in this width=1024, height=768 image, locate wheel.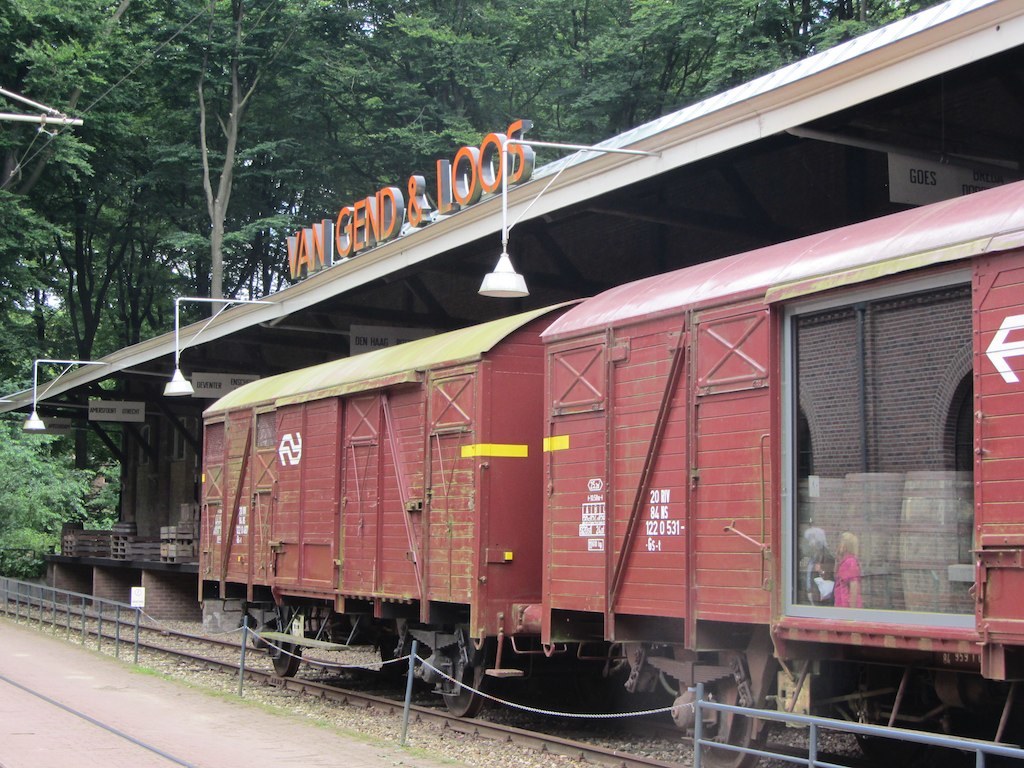
Bounding box: left=694, top=698, right=760, bottom=767.
